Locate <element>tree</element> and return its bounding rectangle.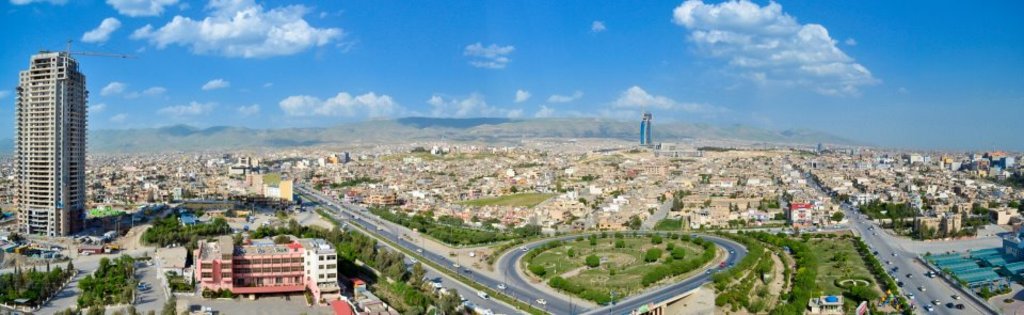
<bbox>652, 233, 660, 242</bbox>.
